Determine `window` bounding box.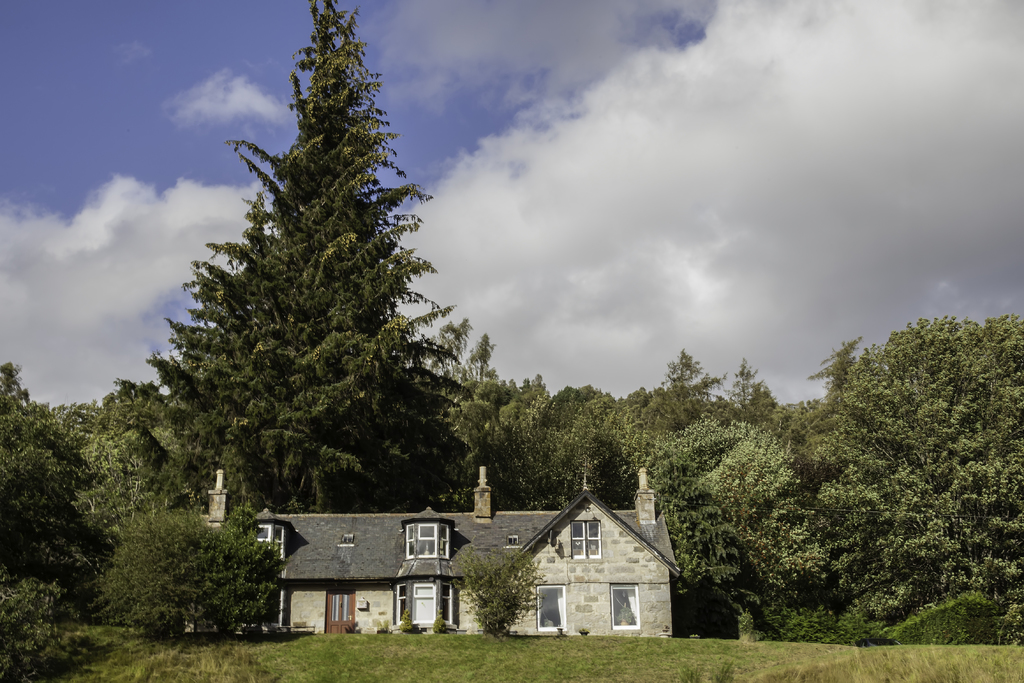
Determined: 404 525 447 562.
